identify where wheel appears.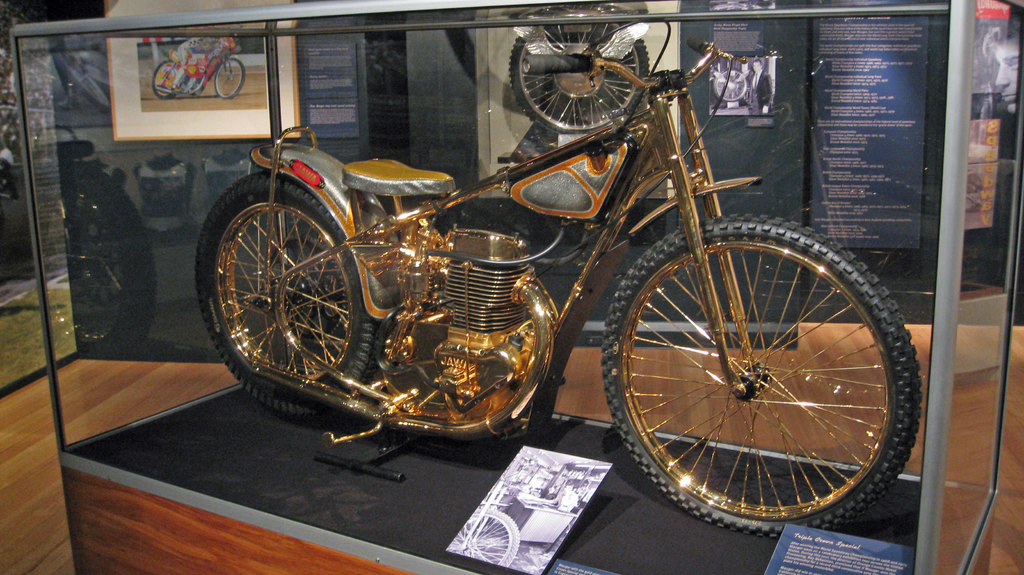
Appears at 602/215/922/539.
